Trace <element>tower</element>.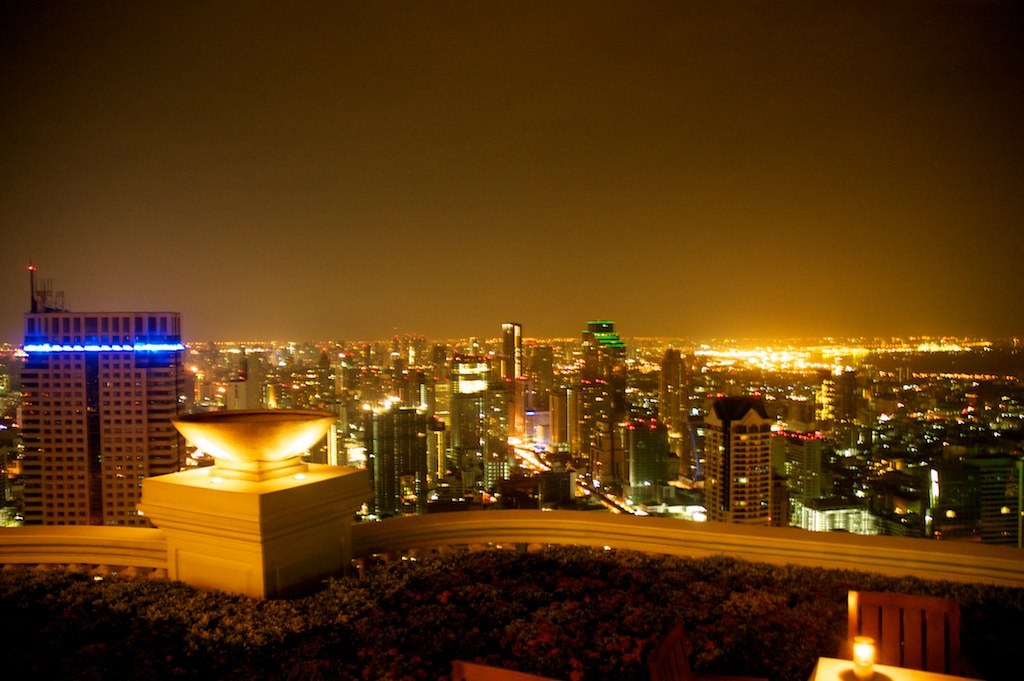
Traced to 532 347 553 391.
